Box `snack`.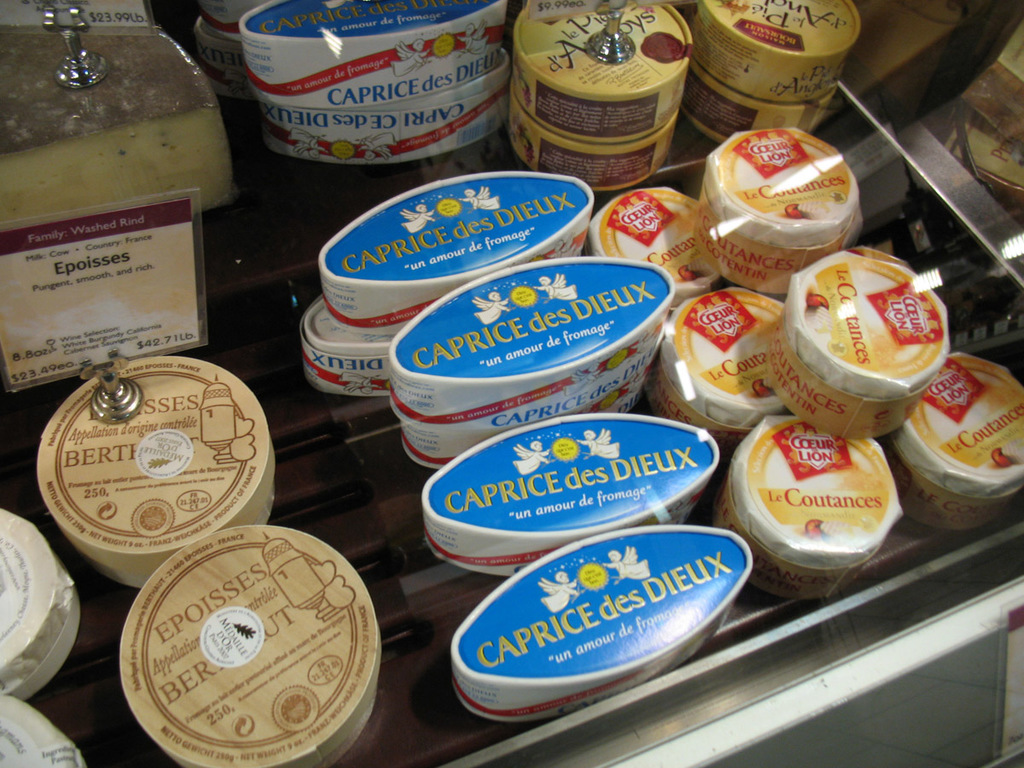
select_region(509, 0, 695, 143).
